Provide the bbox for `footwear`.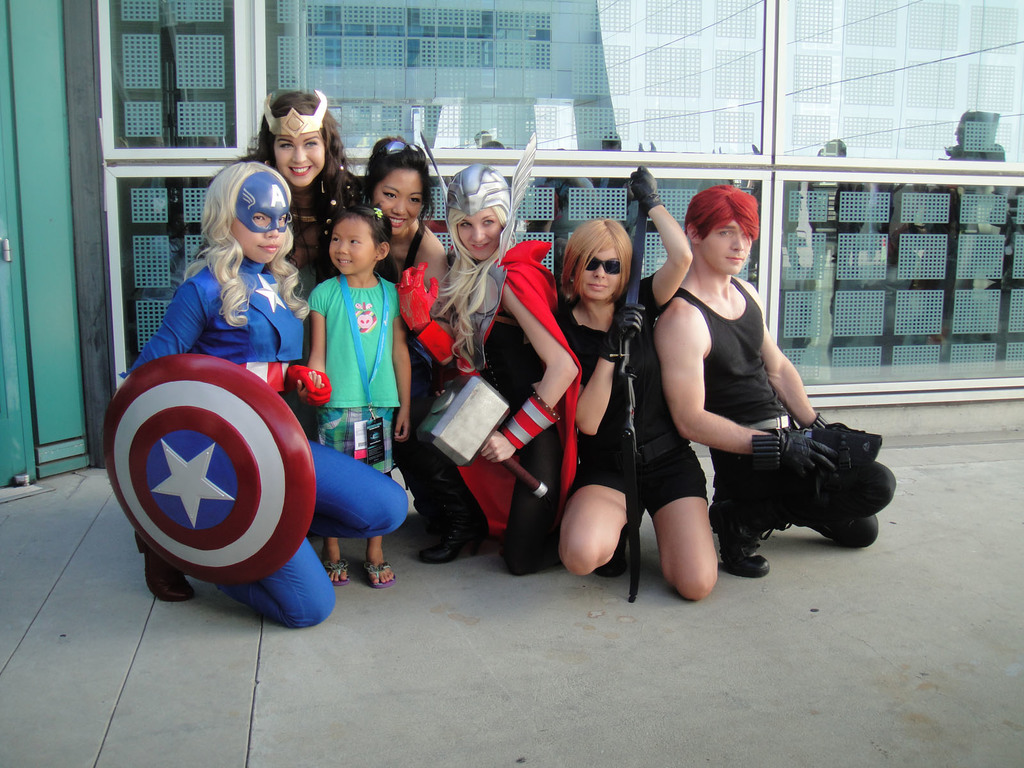
locate(325, 561, 348, 584).
